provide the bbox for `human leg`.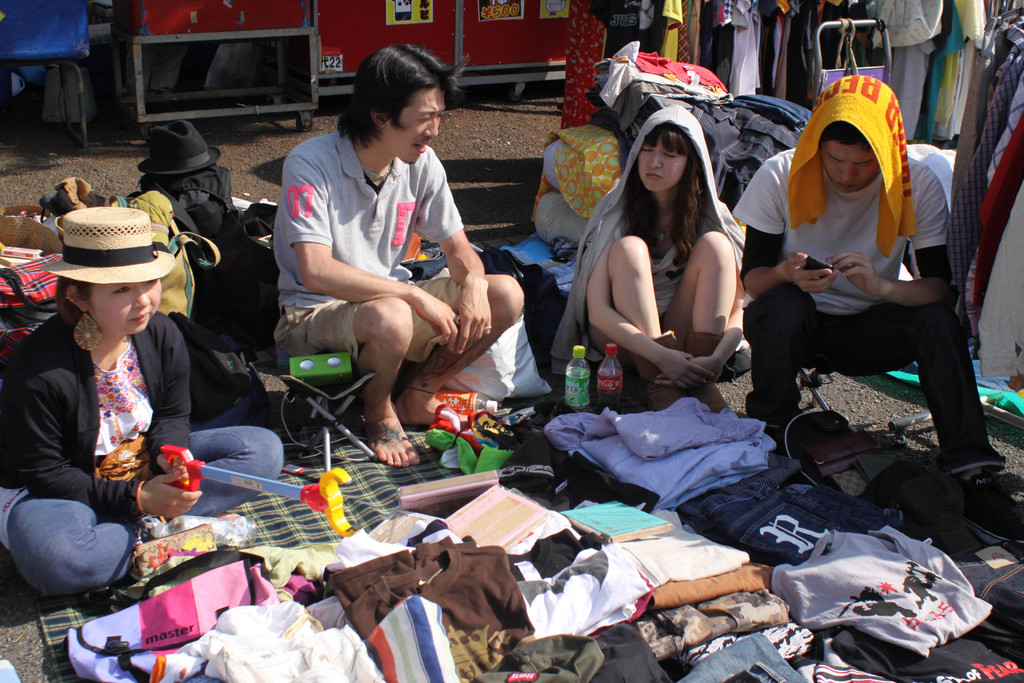
l=846, t=302, r=1023, b=544.
